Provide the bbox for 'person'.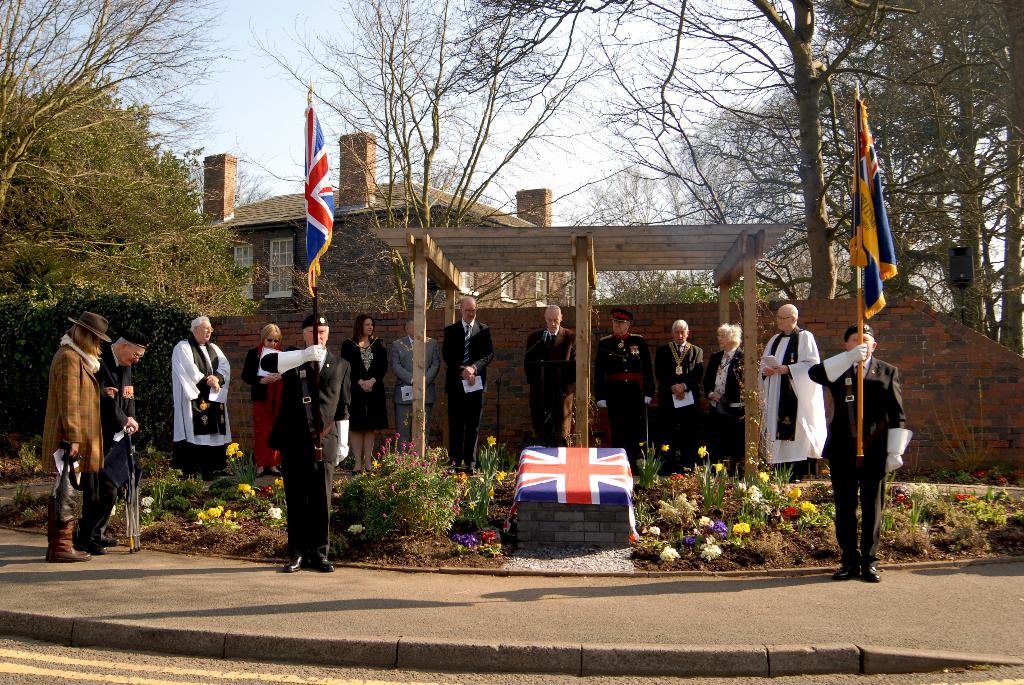
bbox(440, 295, 496, 471).
